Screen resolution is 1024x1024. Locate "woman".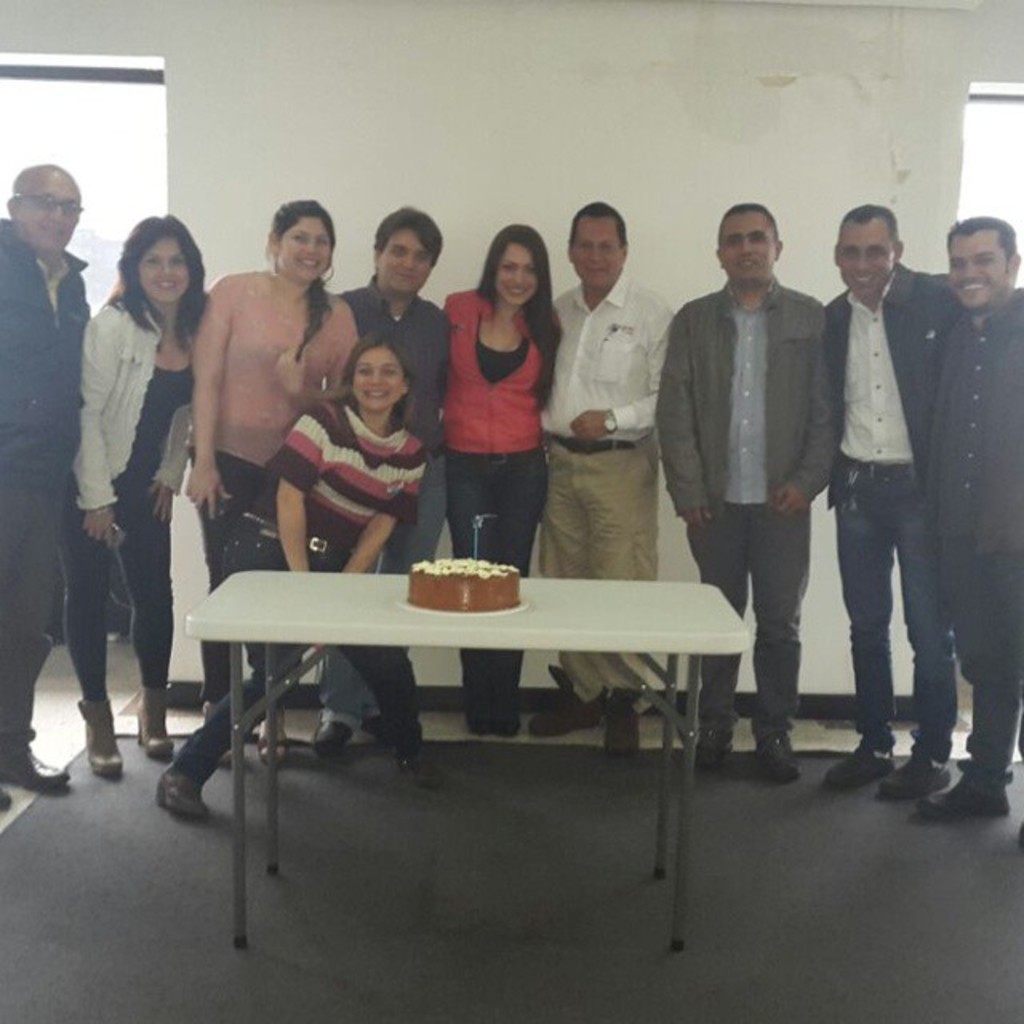
(157, 333, 427, 827).
